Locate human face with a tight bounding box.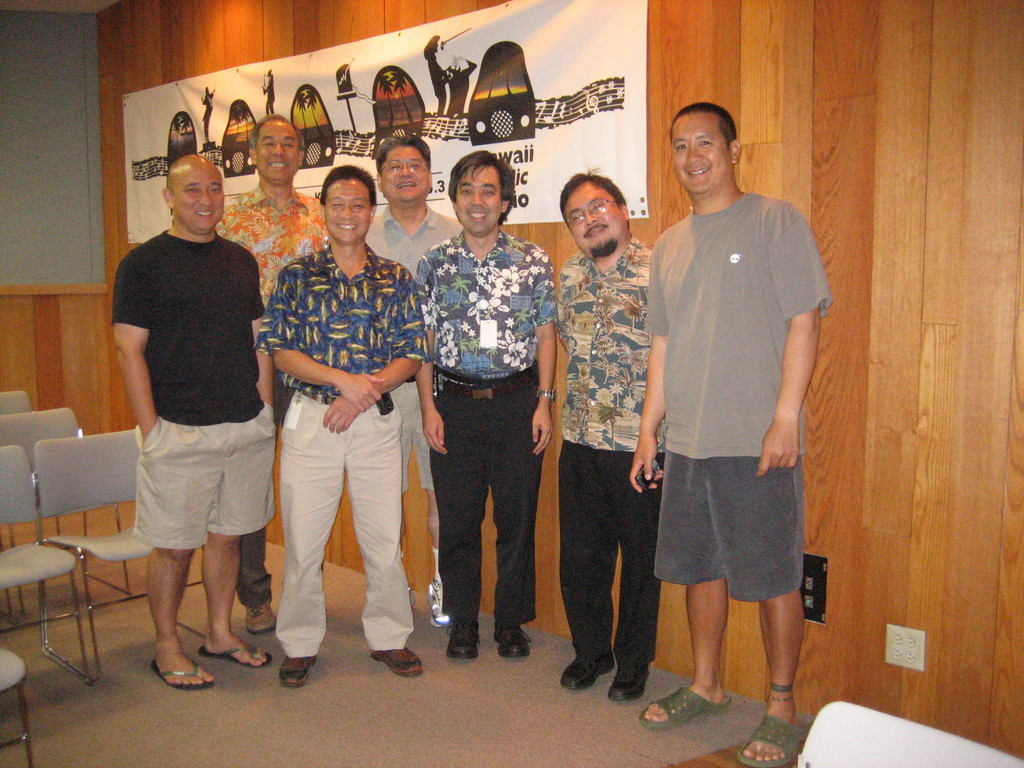
564/184/623/257.
